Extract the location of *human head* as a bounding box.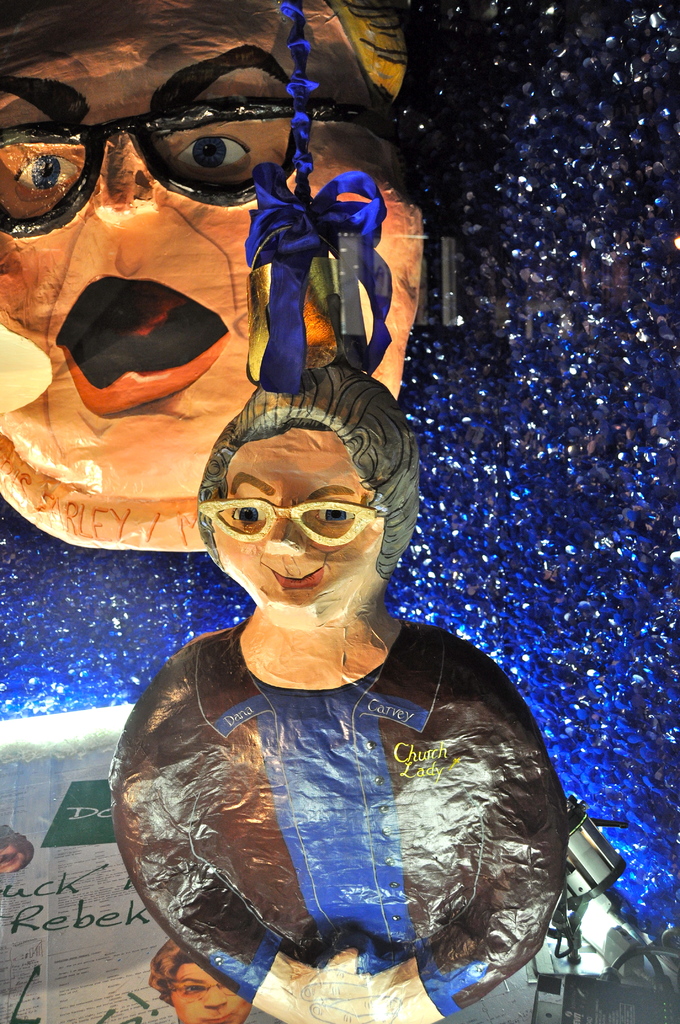
<box>0,0,428,548</box>.
